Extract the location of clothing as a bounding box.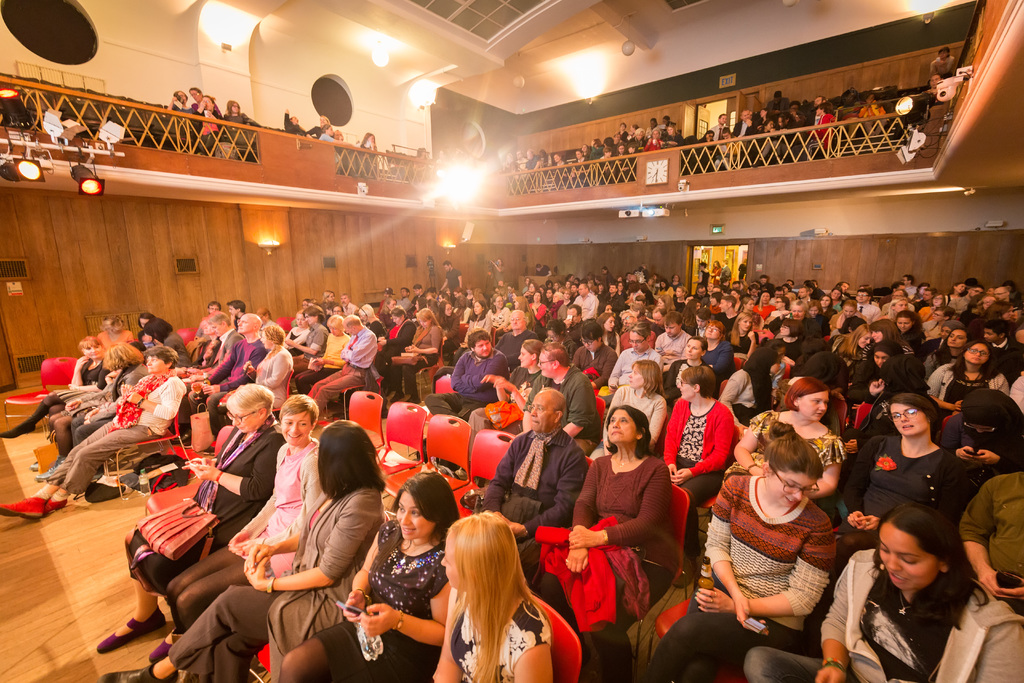
778 337 795 361.
